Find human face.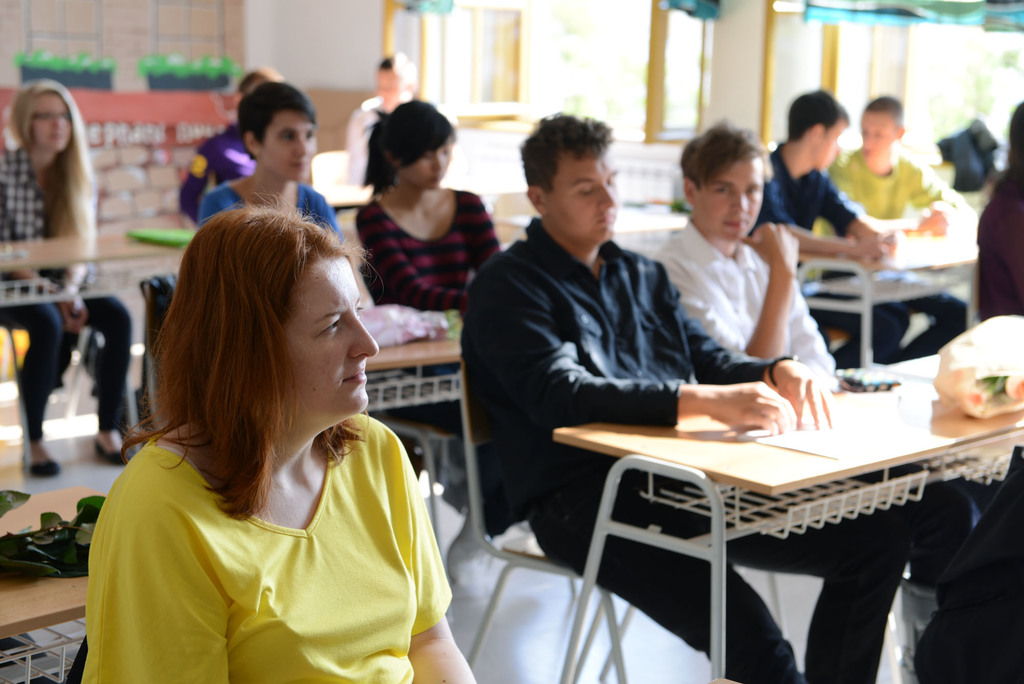
x1=818, y1=120, x2=840, y2=172.
